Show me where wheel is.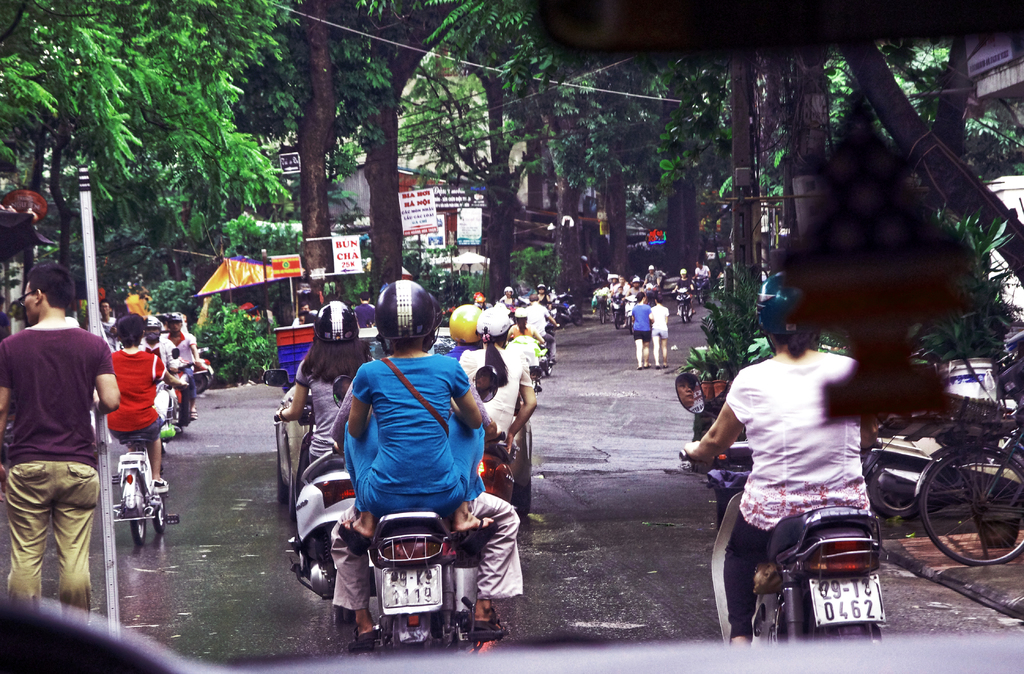
wheel is at 598:307:610:324.
